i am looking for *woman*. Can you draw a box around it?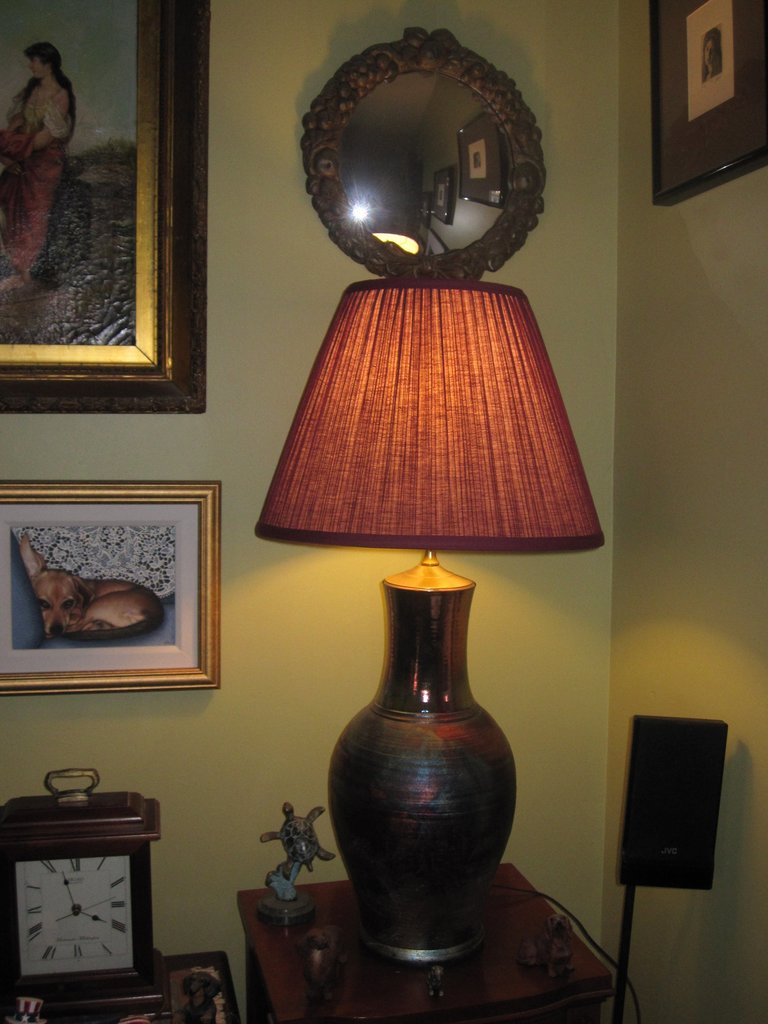
Sure, the bounding box is bbox=[0, 47, 78, 279].
